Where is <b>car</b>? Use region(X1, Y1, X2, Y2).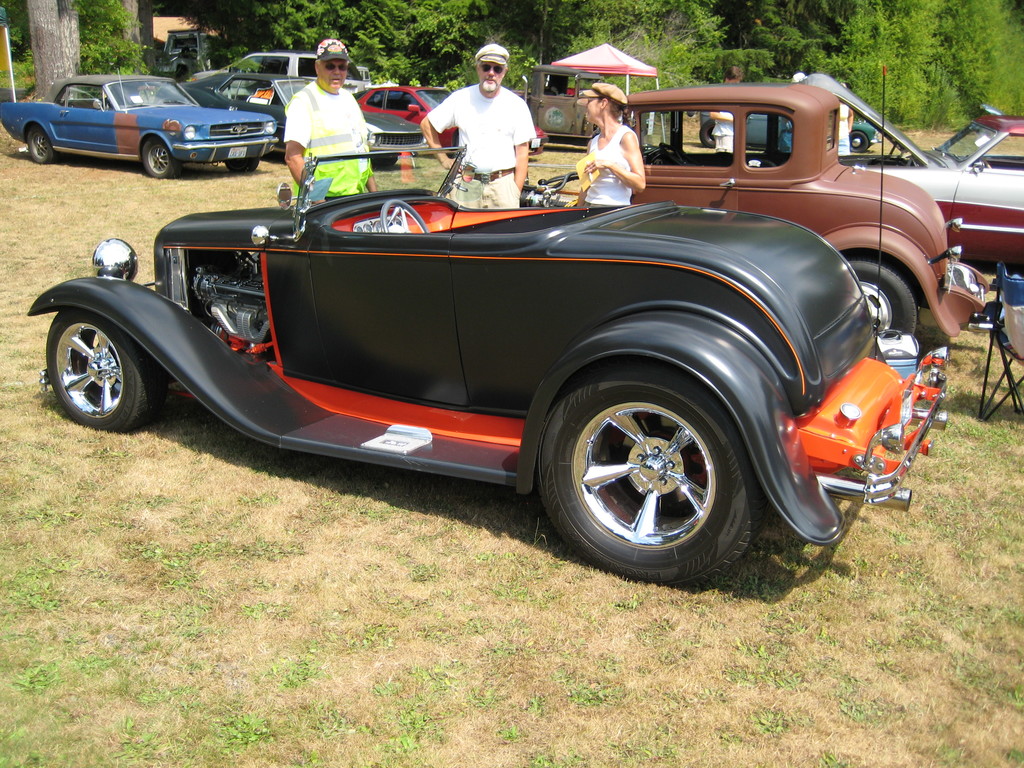
region(794, 72, 1023, 287).
